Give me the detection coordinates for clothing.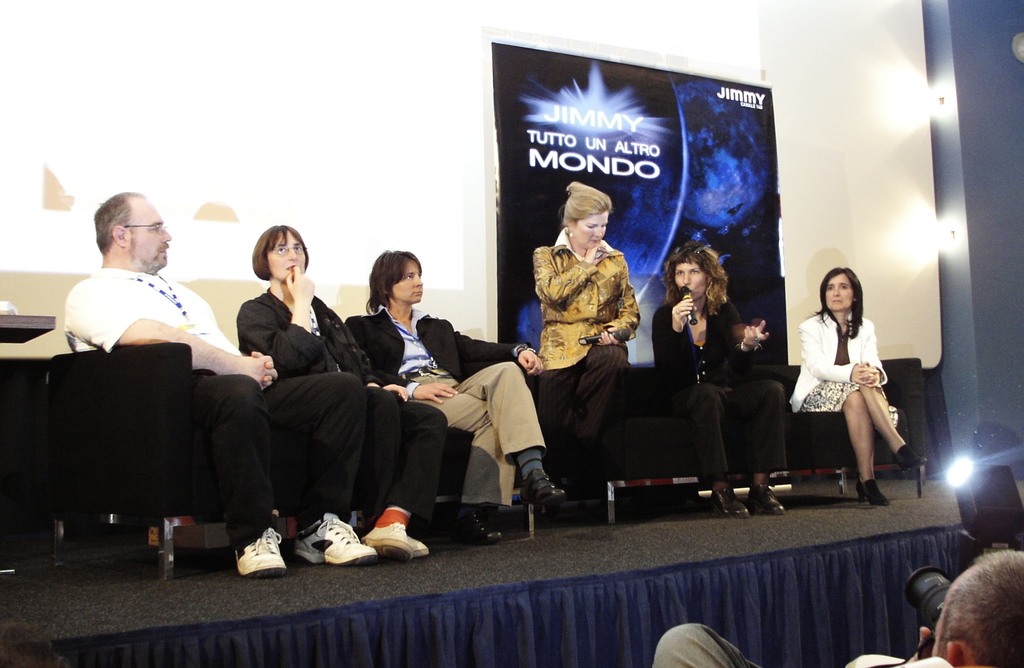
[x1=240, y1=288, x2=451, y2=528].
